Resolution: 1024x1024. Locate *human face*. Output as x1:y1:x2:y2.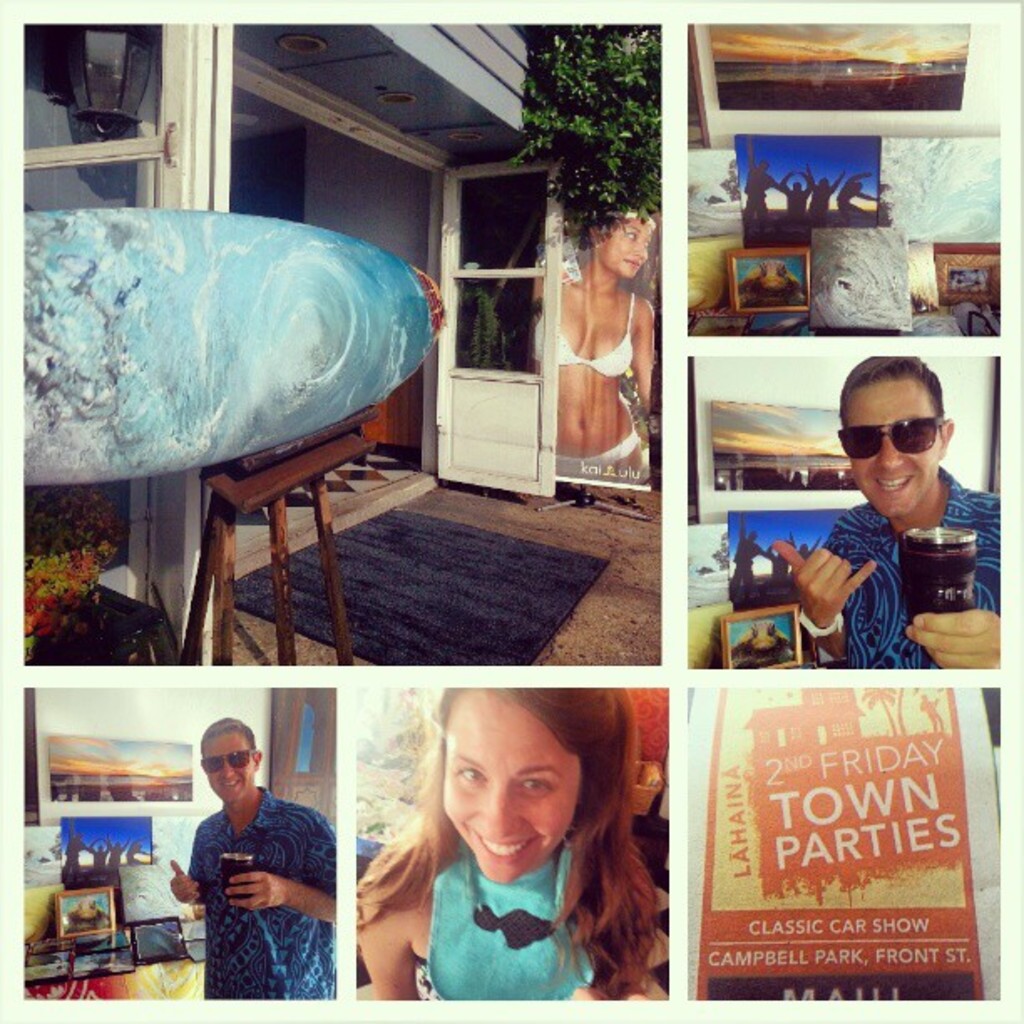
202:736:263:801.
